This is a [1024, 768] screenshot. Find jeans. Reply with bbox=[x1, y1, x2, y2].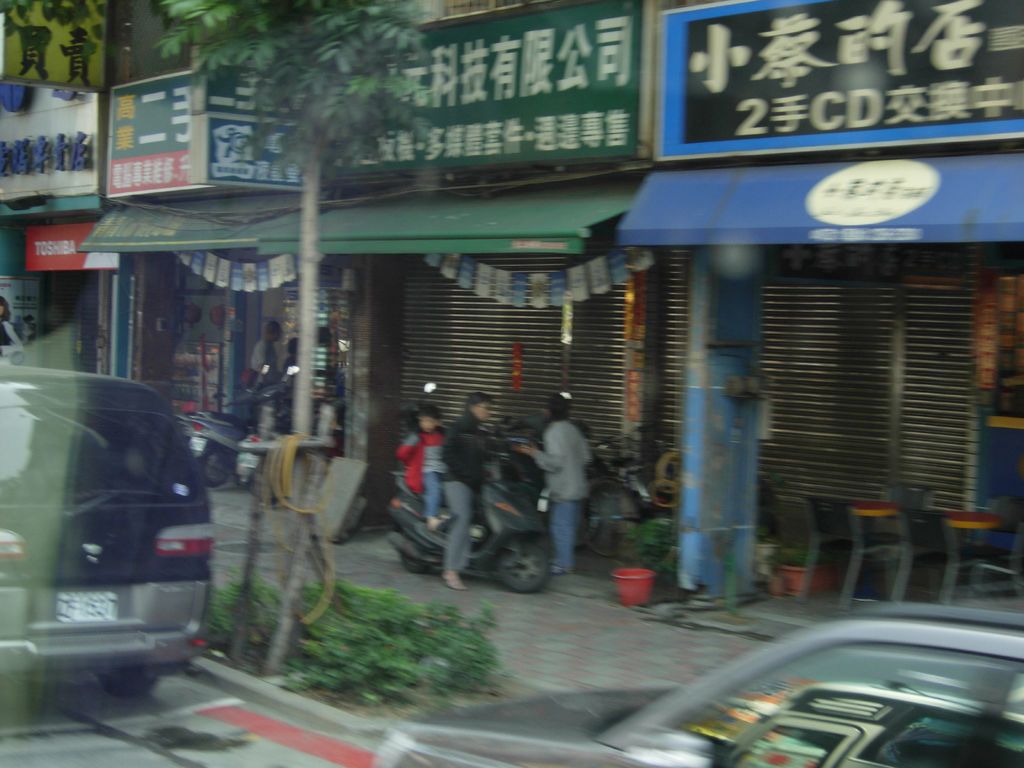
bbox=[420, 476, 451, 522].
